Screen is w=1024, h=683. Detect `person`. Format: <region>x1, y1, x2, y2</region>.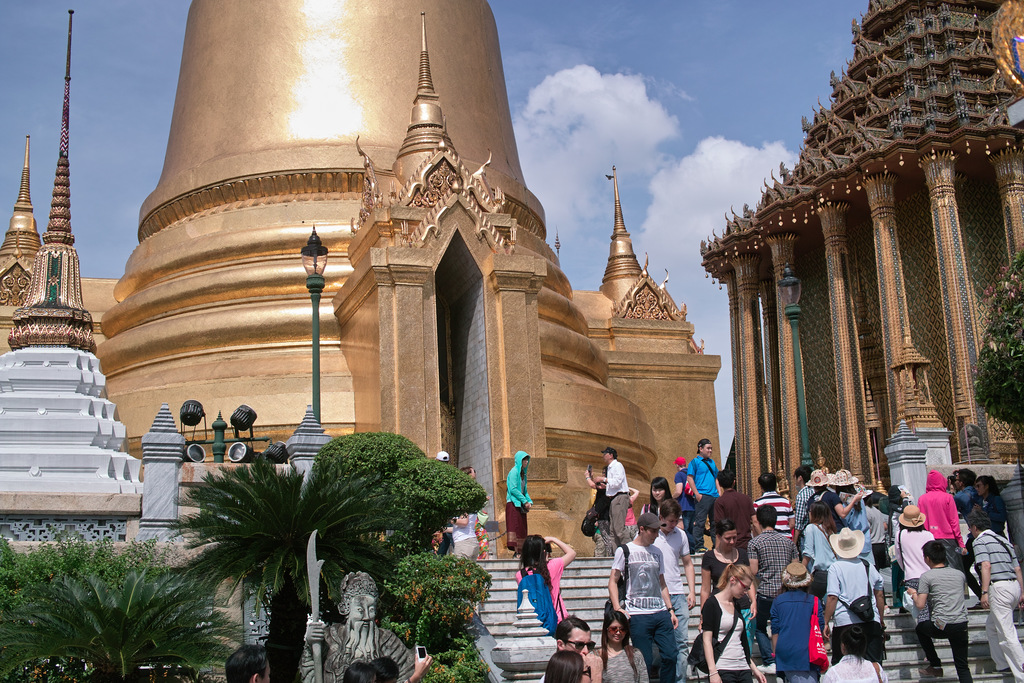
<region>698, 514, 758, 656</region>.
